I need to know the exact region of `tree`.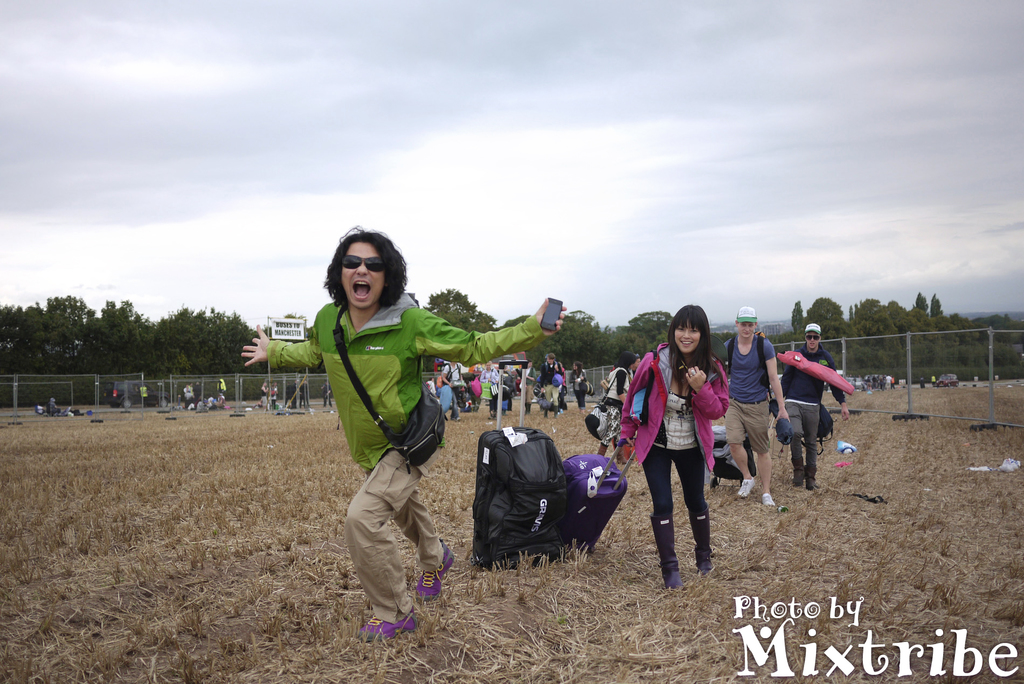
Region: (x1=34, y1=289, x2=105, y2=379).
